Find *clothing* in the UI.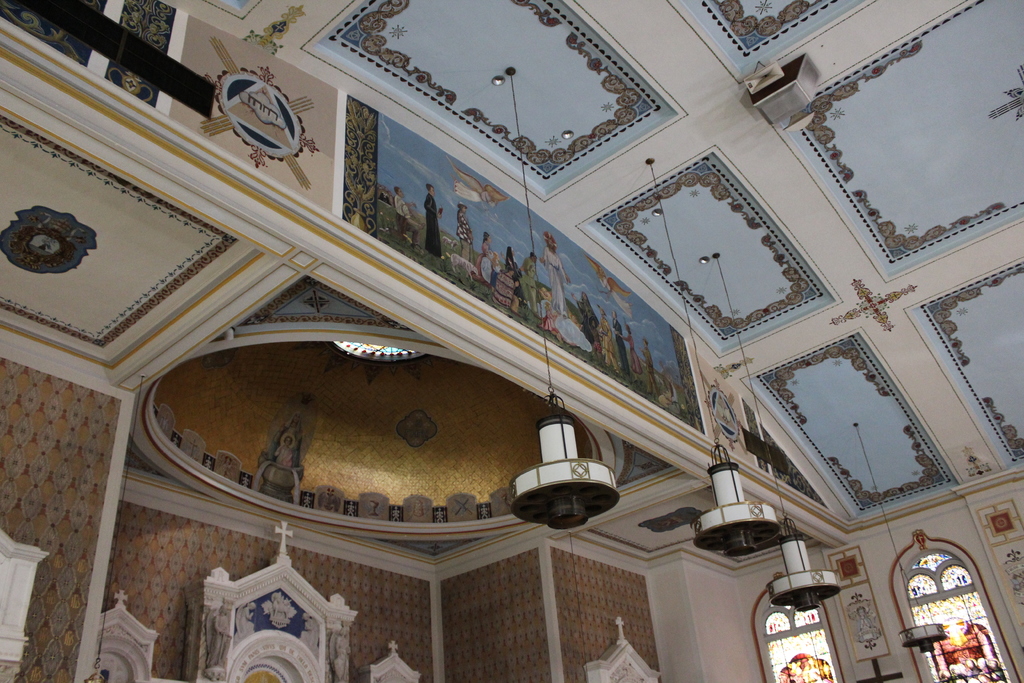
UI element at left=508, top=251, right=522, bottom=302.
